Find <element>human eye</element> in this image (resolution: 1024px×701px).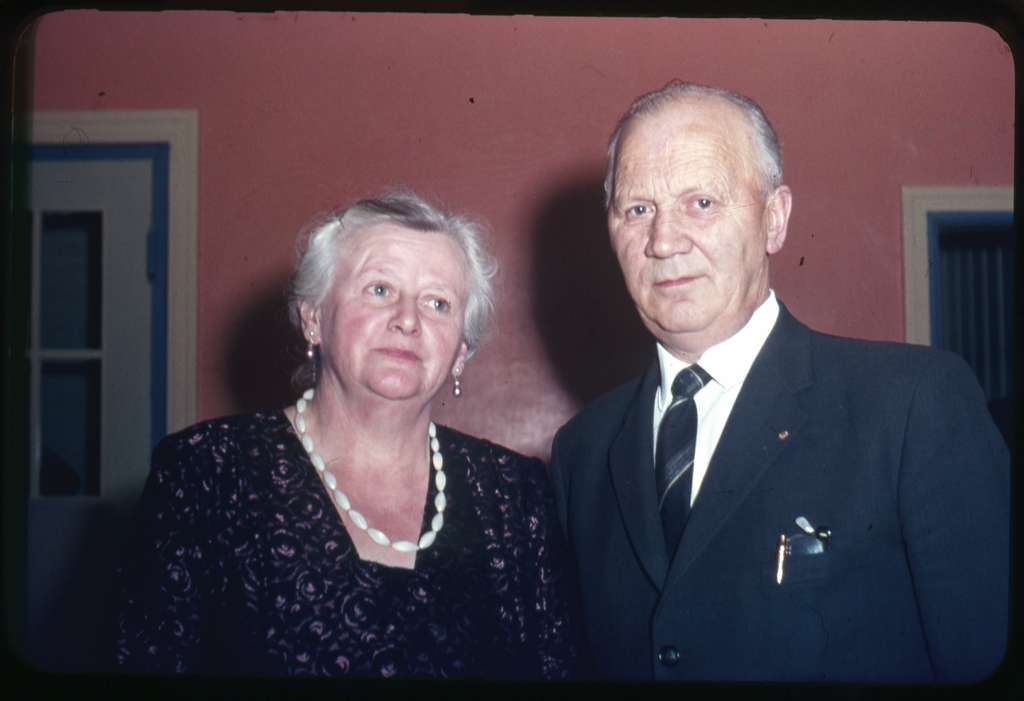
l=680, t=192, r=719, b=215.
